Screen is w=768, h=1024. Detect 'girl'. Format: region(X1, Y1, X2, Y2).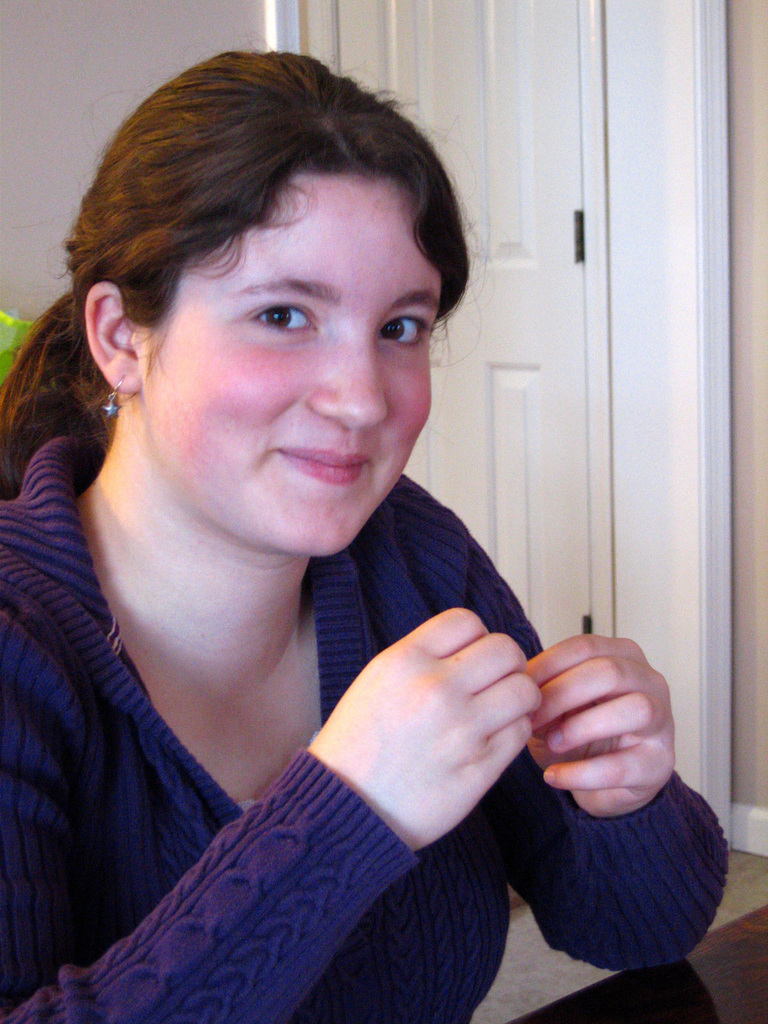
region(0, 52, 733, 1023).
